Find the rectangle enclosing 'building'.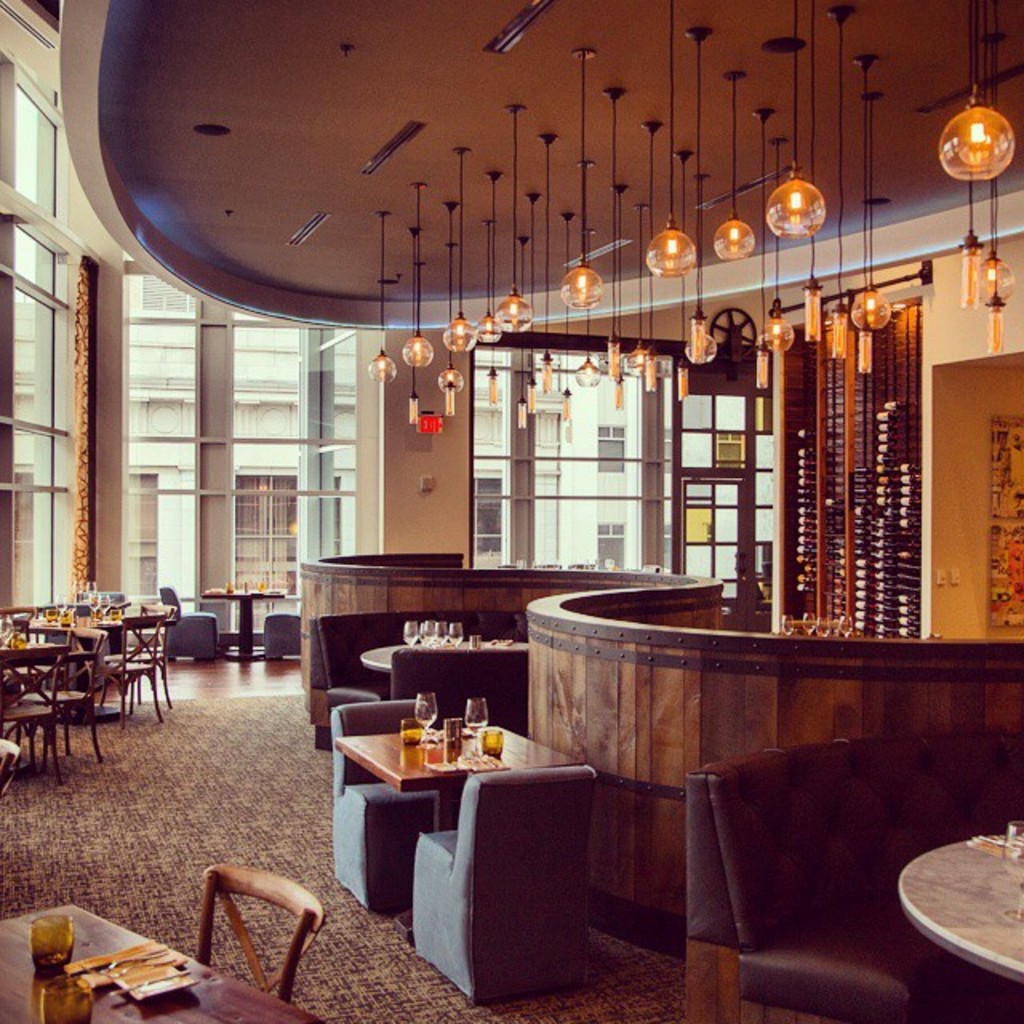
detection(0, 0, 1022, 1022).
